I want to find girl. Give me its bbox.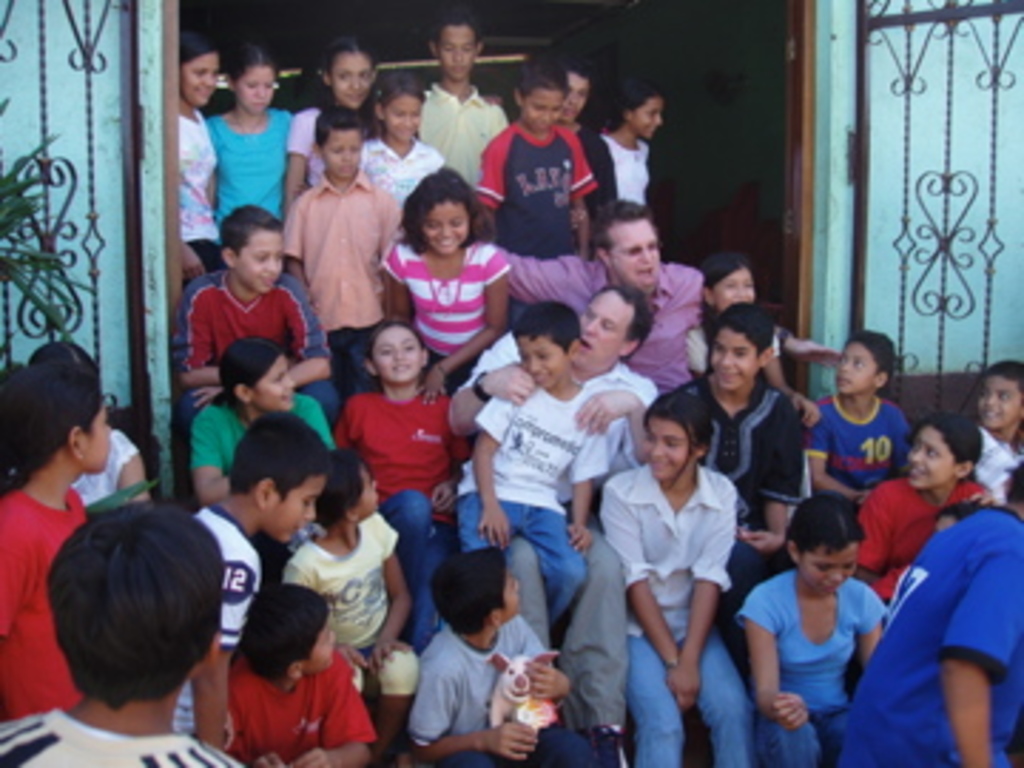
detection(191, 333, 338, 492).
